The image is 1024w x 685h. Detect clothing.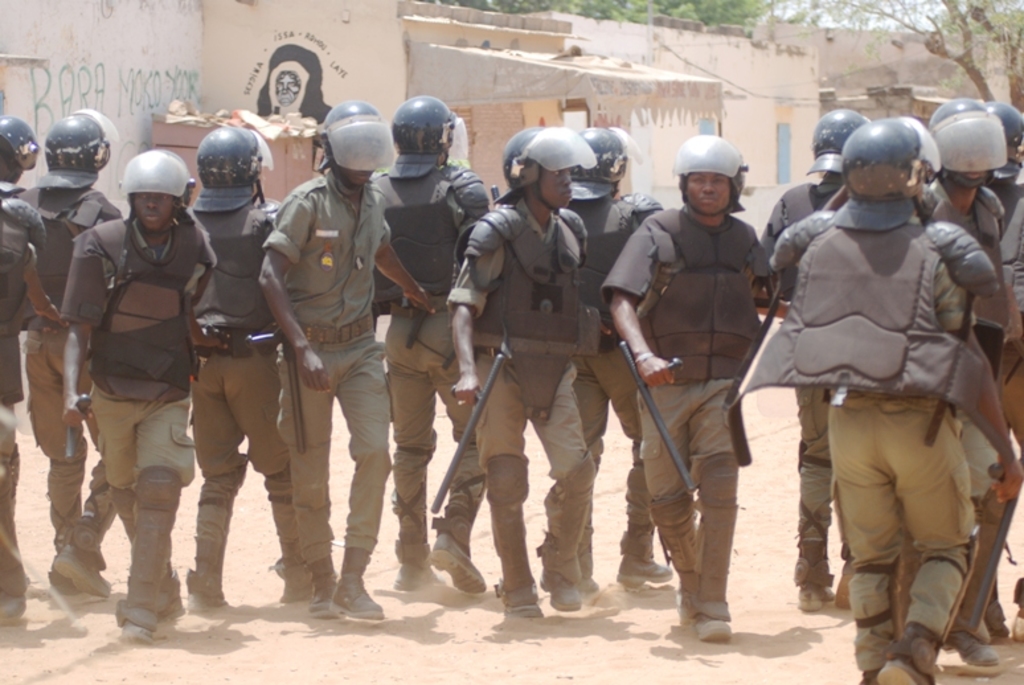
Detection: box=[917, 181, 1011, 393].
